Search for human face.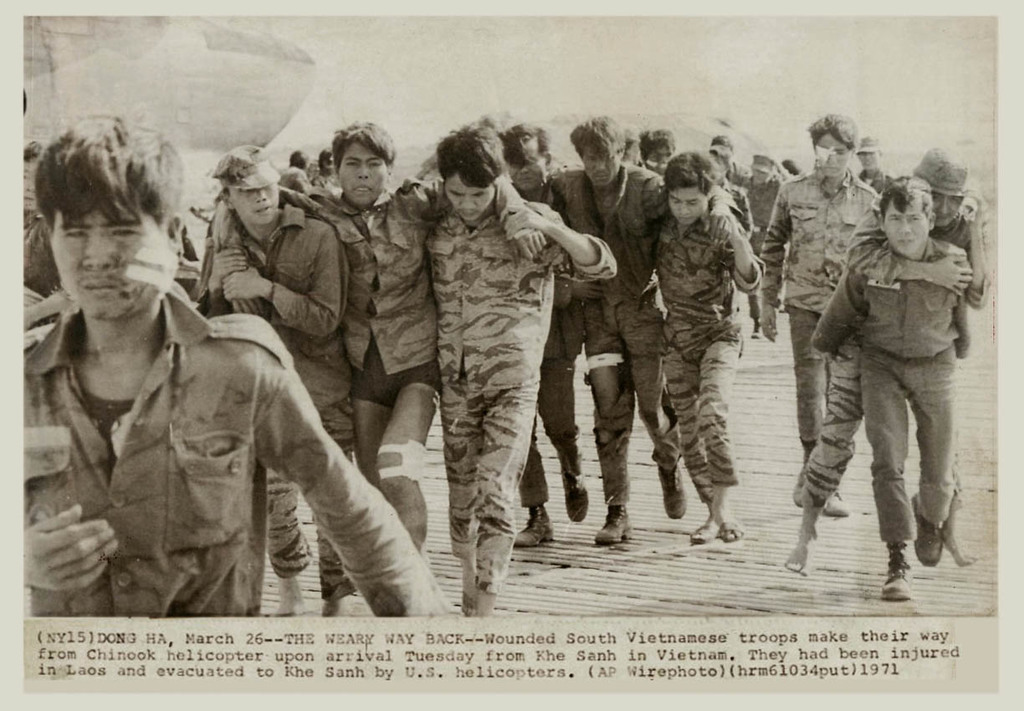
Found at (883, 197, 930, 257).
